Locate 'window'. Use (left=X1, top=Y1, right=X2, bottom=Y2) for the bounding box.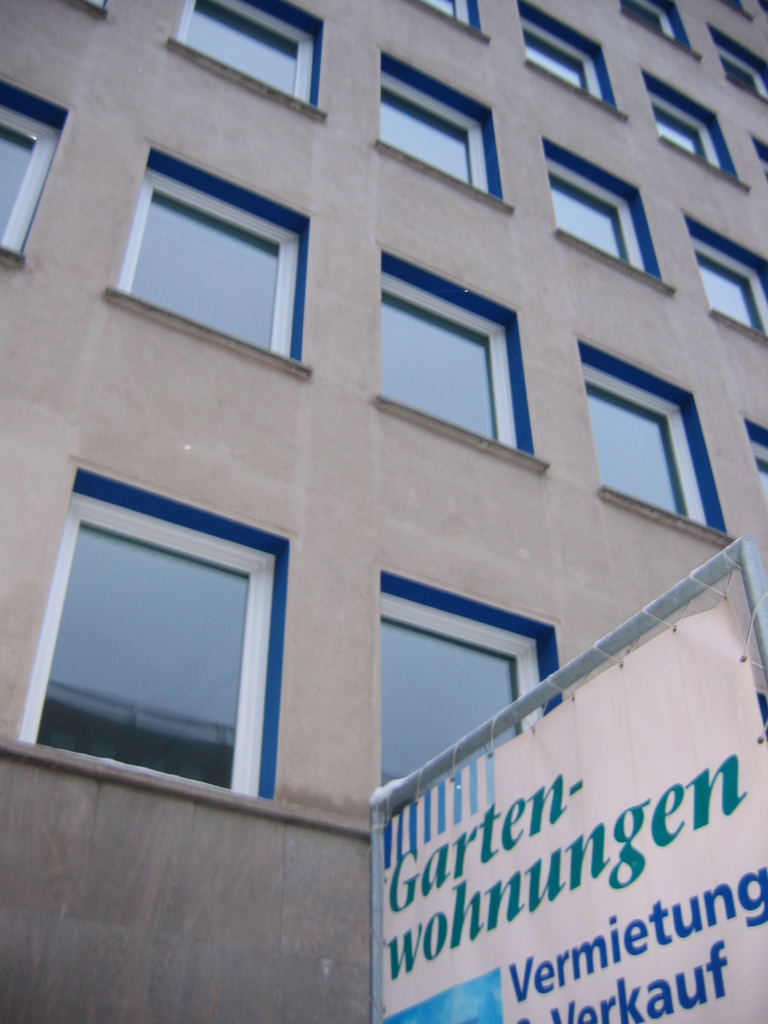
(left=641, top=76, right=760, bottom=194).
